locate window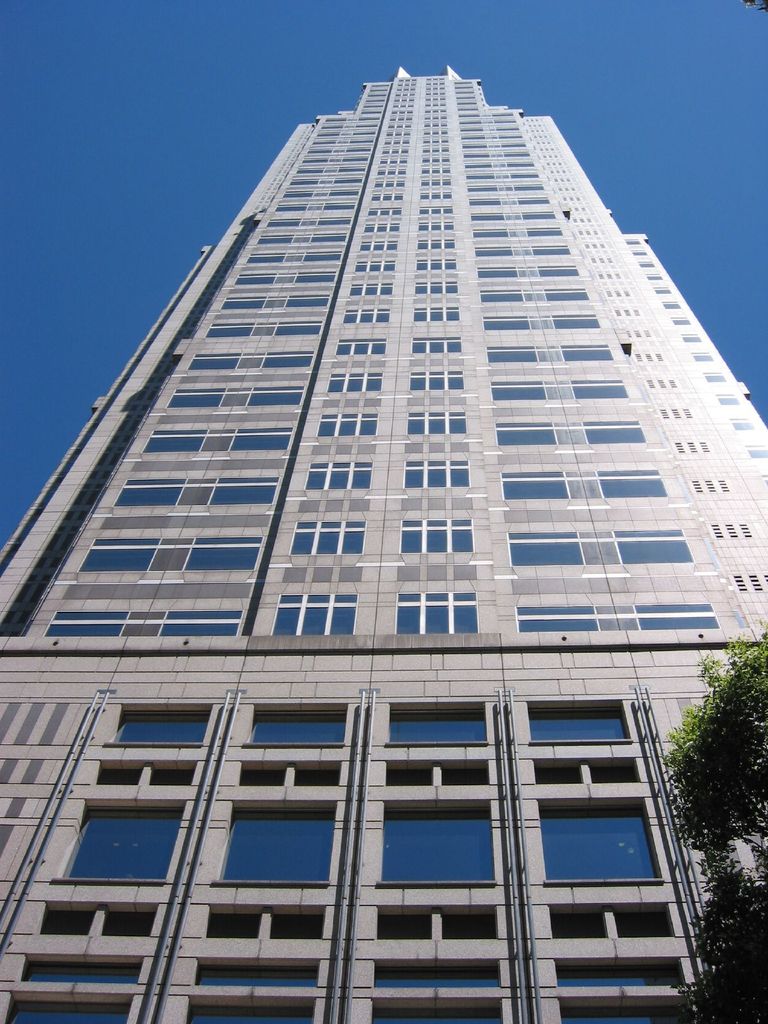
[100,701,216,744]
